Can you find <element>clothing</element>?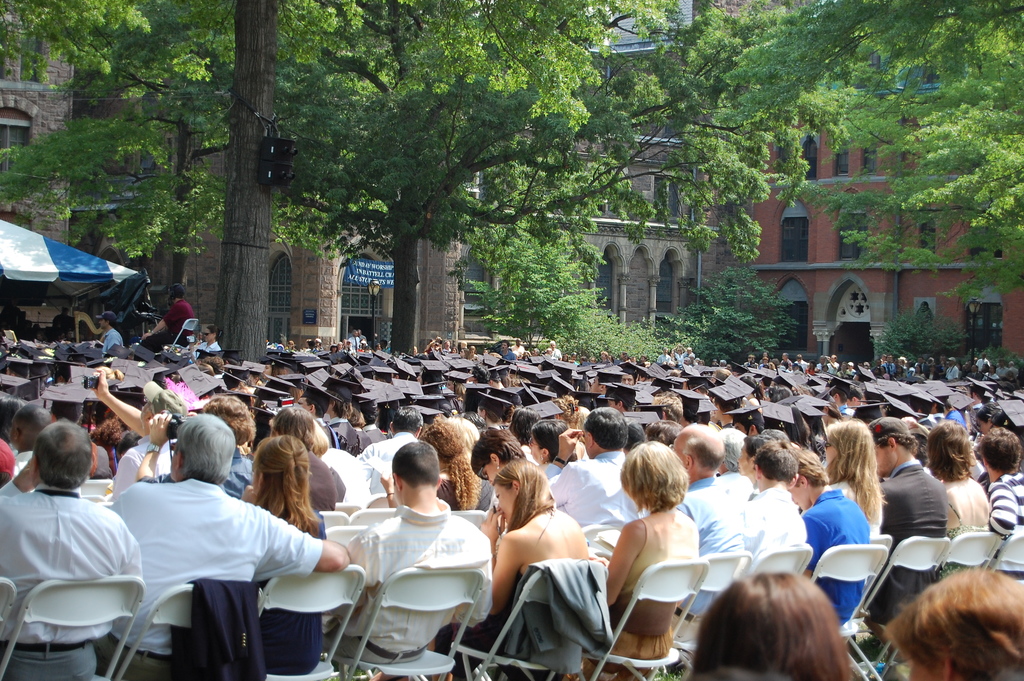
Yes, bounding box: detection(0, 480, 143, 680).
